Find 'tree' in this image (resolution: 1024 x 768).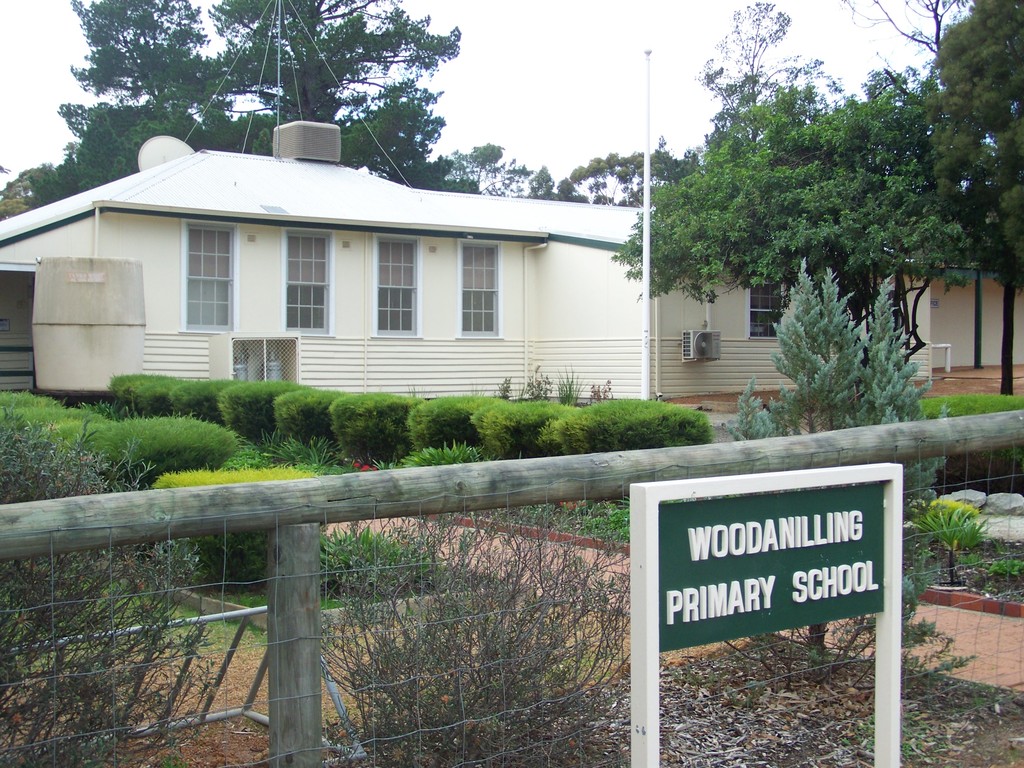
(left=0, top=170, right=27, bottom=212).
